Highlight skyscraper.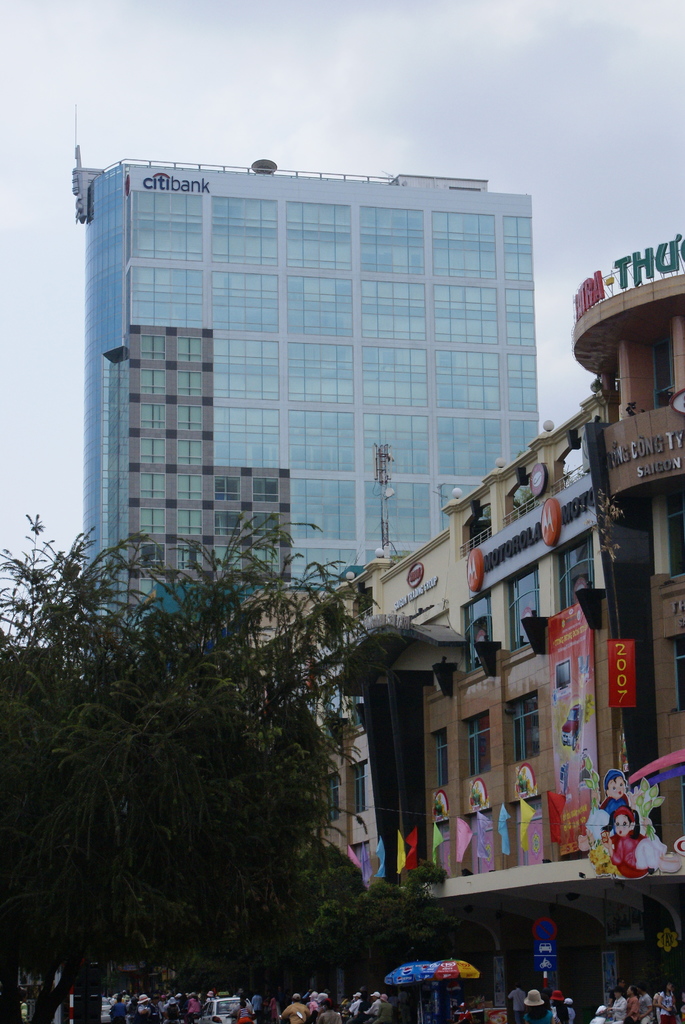
Highlighted region: <region>52, 161, 588, 573</region>.
